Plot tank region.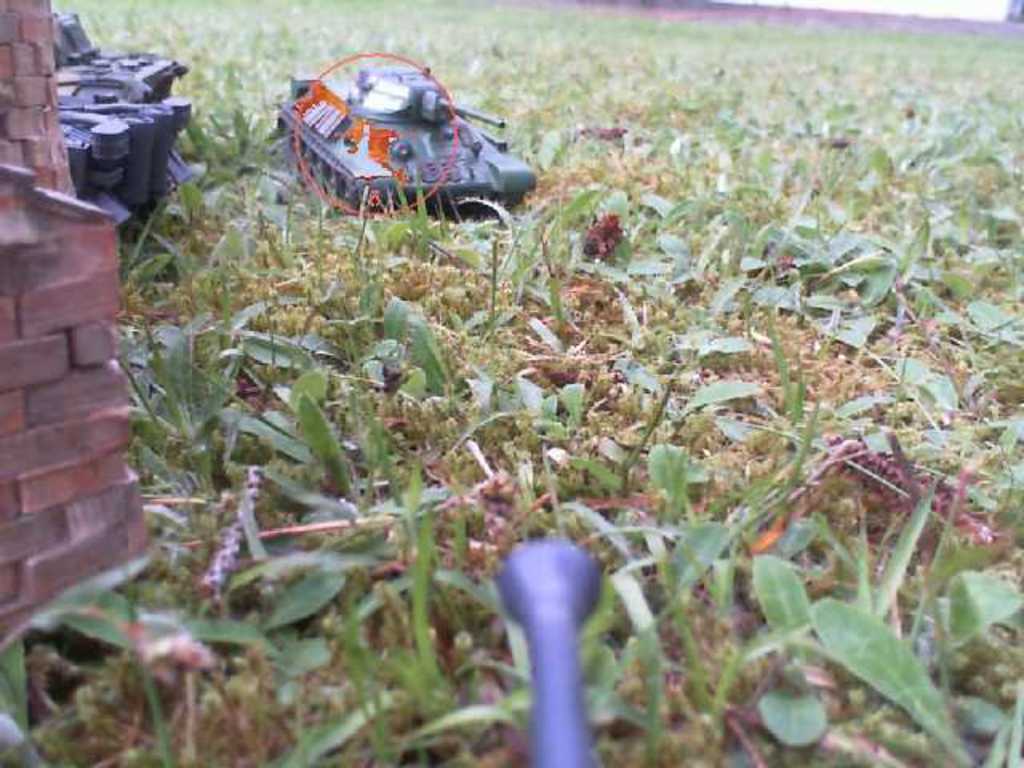
Plotted at {"x1": 56, "y1": 6, "x2": 202, "y2": 229}.
